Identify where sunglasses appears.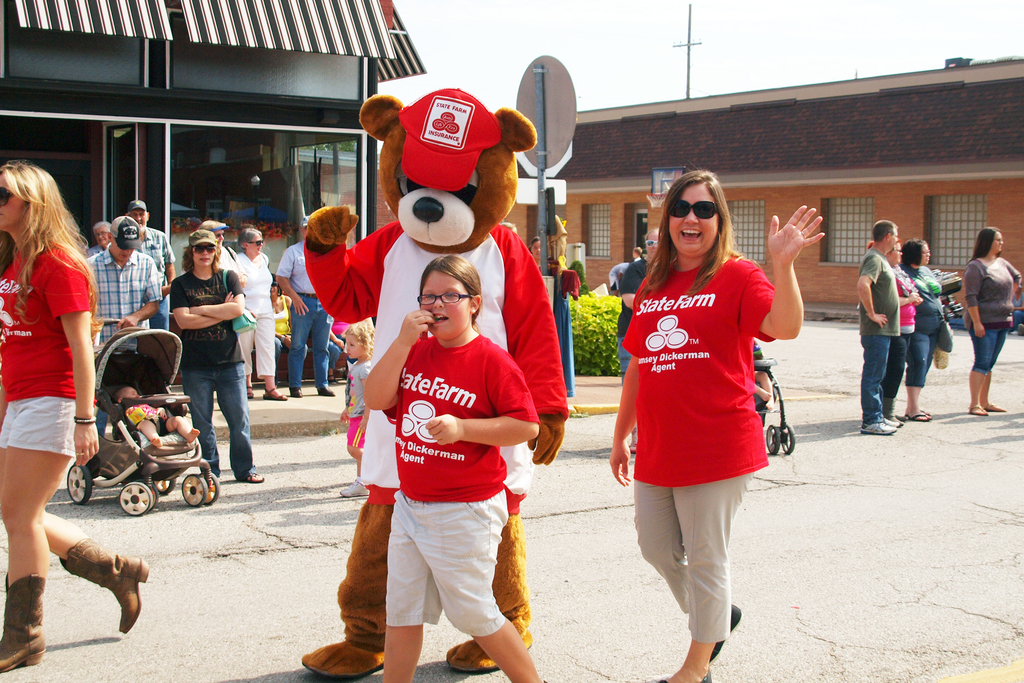
Appears at l=1, t=188, r=15, b=208.
